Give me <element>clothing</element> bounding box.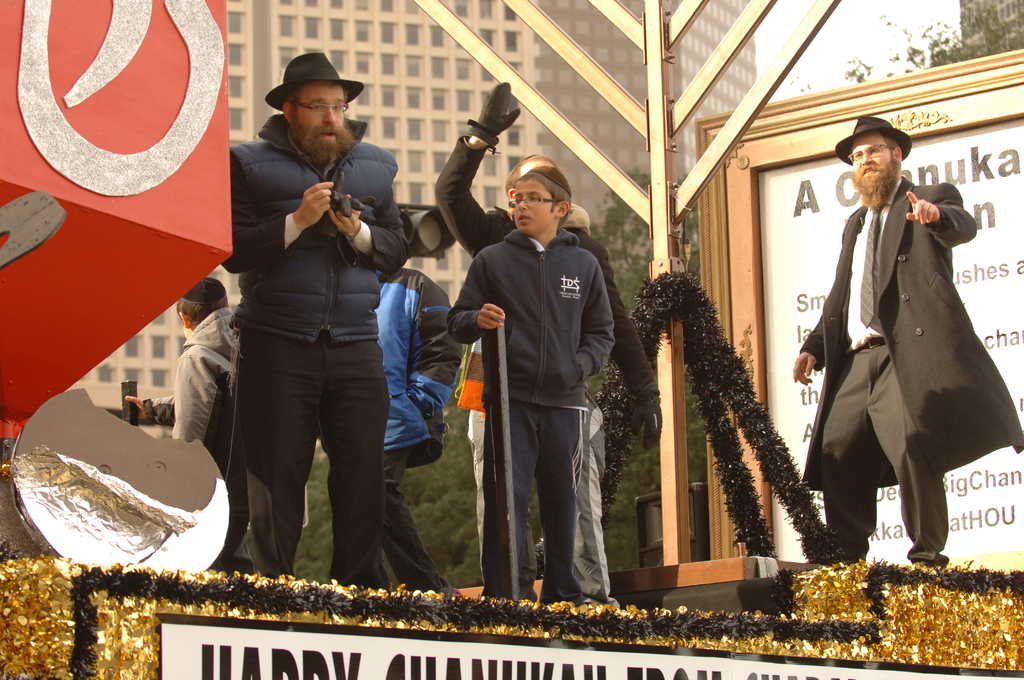
bbox(212, 111, 412, 593).
